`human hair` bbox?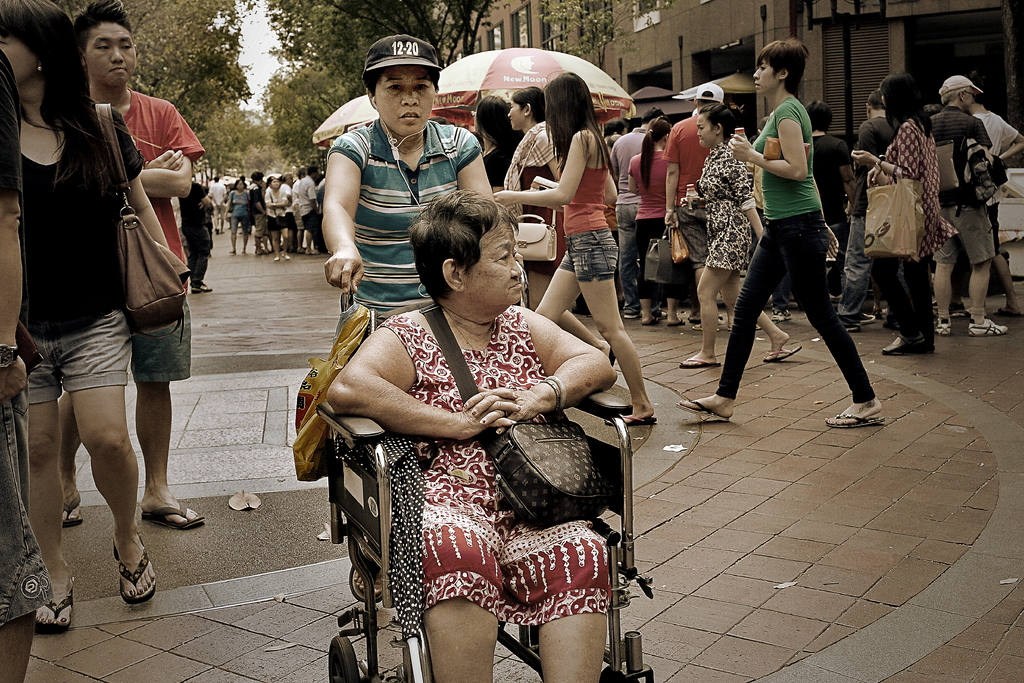
(806, 97, 831, 133)
